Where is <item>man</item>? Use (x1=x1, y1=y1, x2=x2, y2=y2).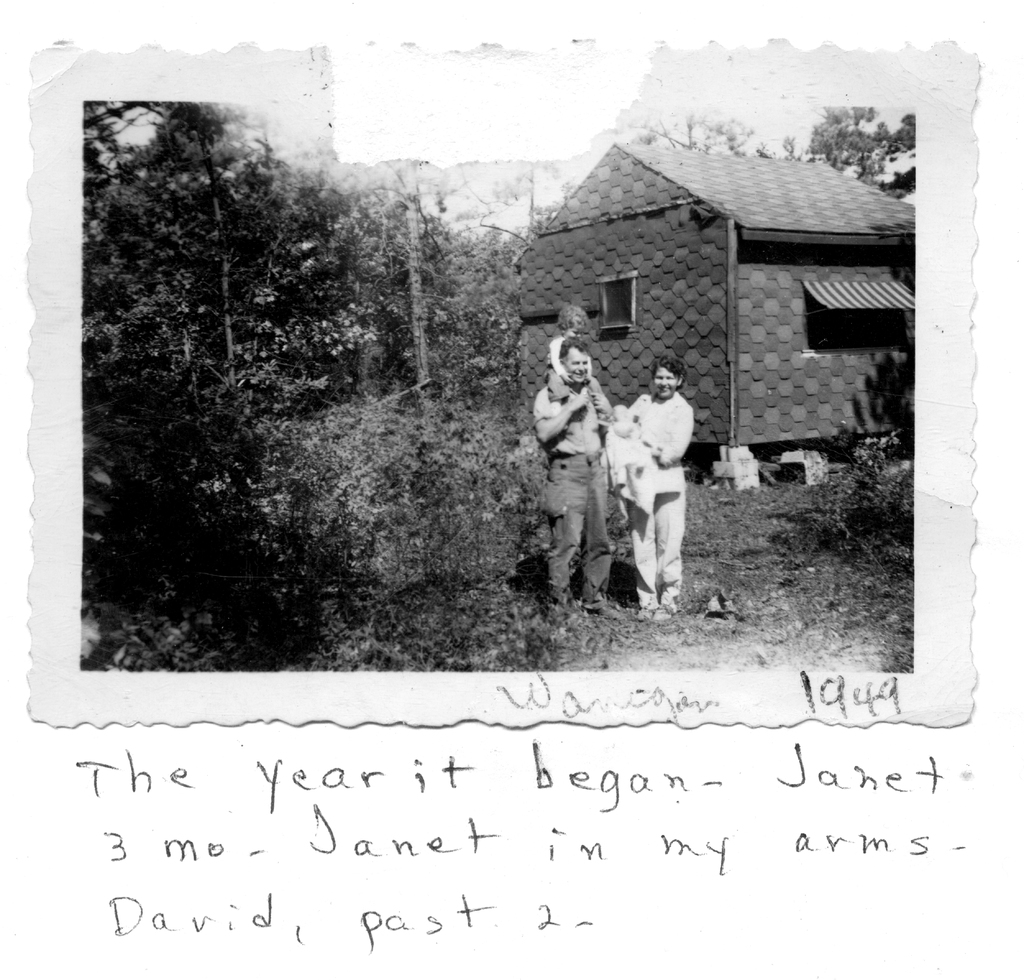
(x1=531, y1=372, x2=621, y2=616).
